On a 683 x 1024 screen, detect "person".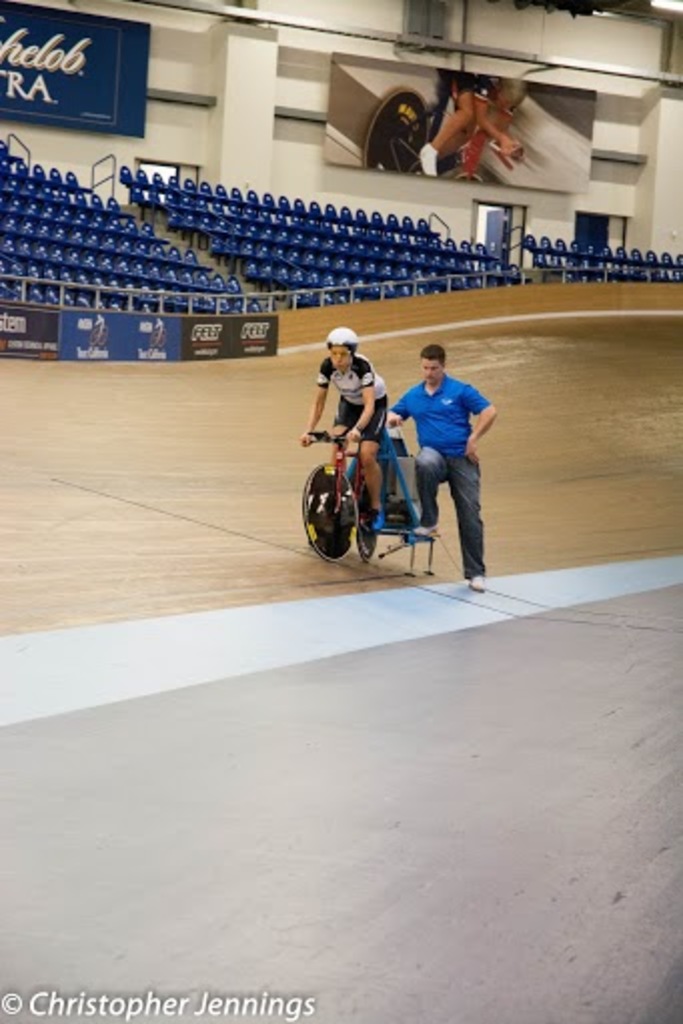
bbox=(423, 70, 529, 176).
